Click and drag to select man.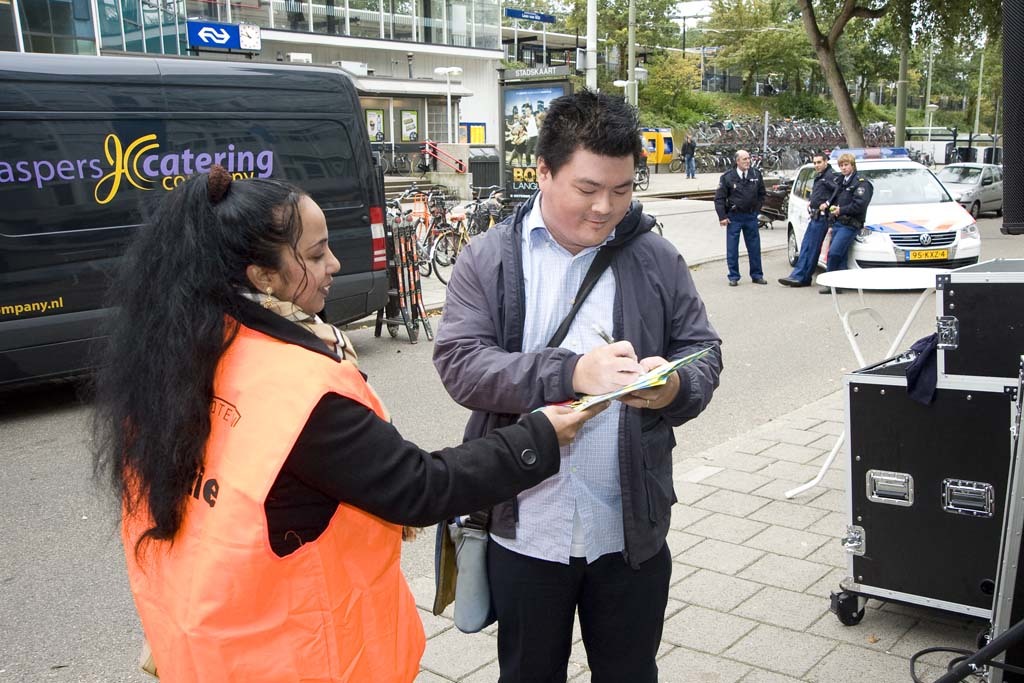
Selection: <region>365, 128, 721, 668</region>.
